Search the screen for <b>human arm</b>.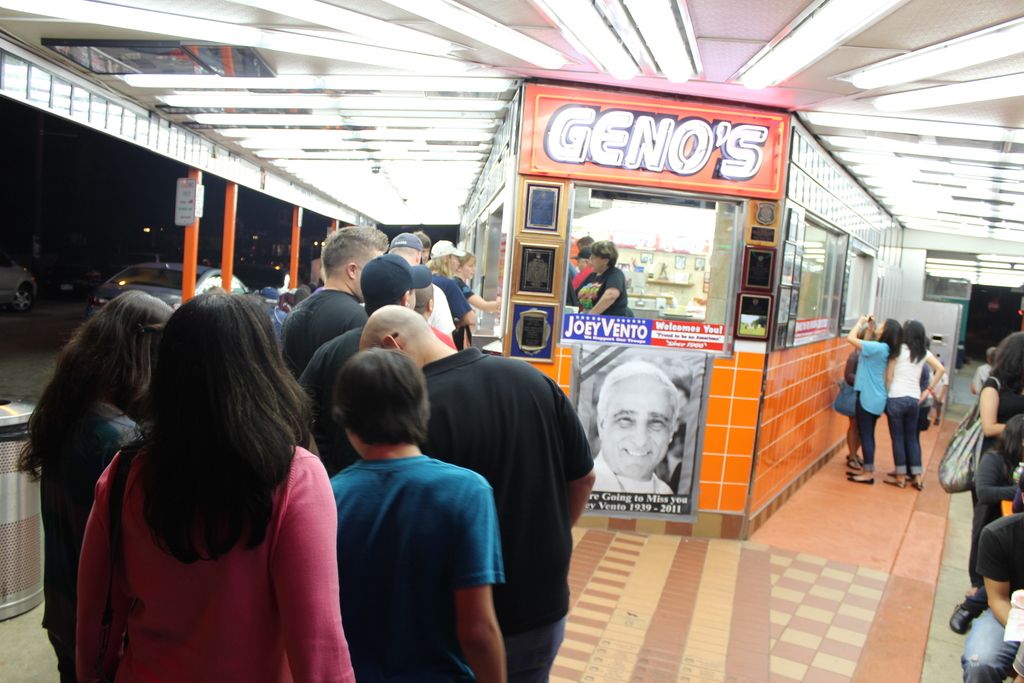
Found at box=[886, 352, 895, 390].
